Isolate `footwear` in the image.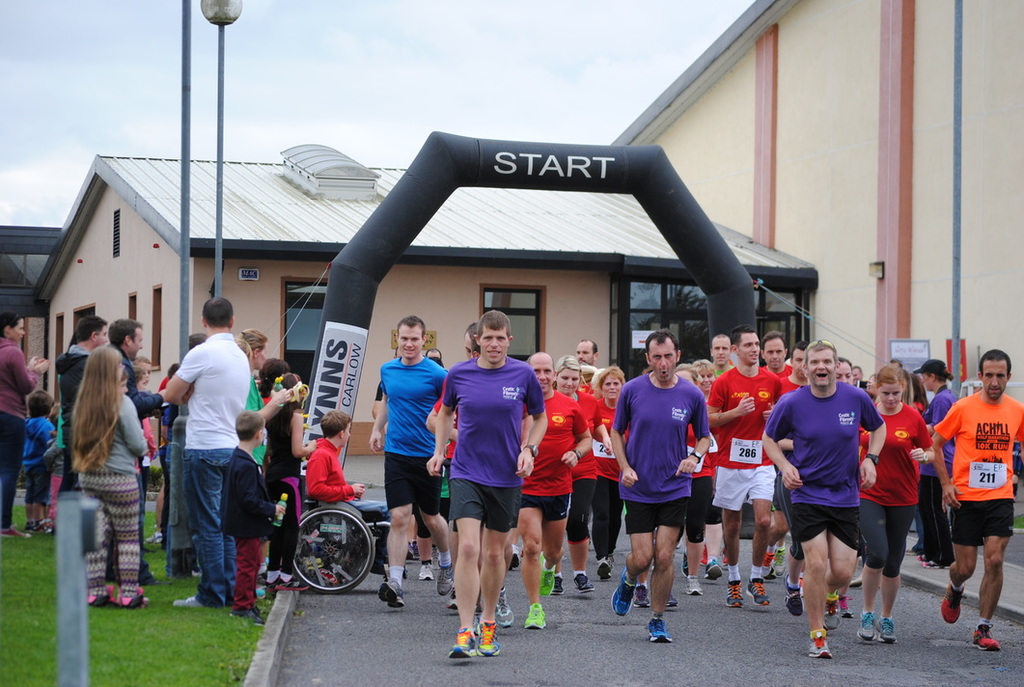
Isolated region: left=89, top=579, right=121, bottom=609.
